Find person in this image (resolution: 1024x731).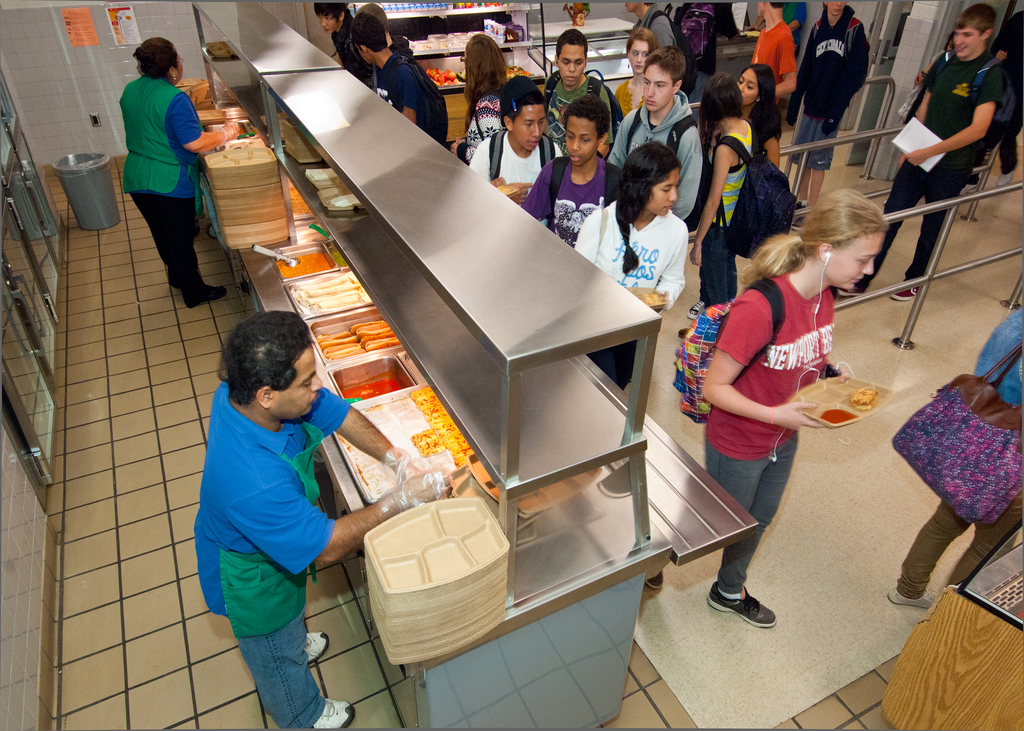
detection(737, 0, 804, 134).
